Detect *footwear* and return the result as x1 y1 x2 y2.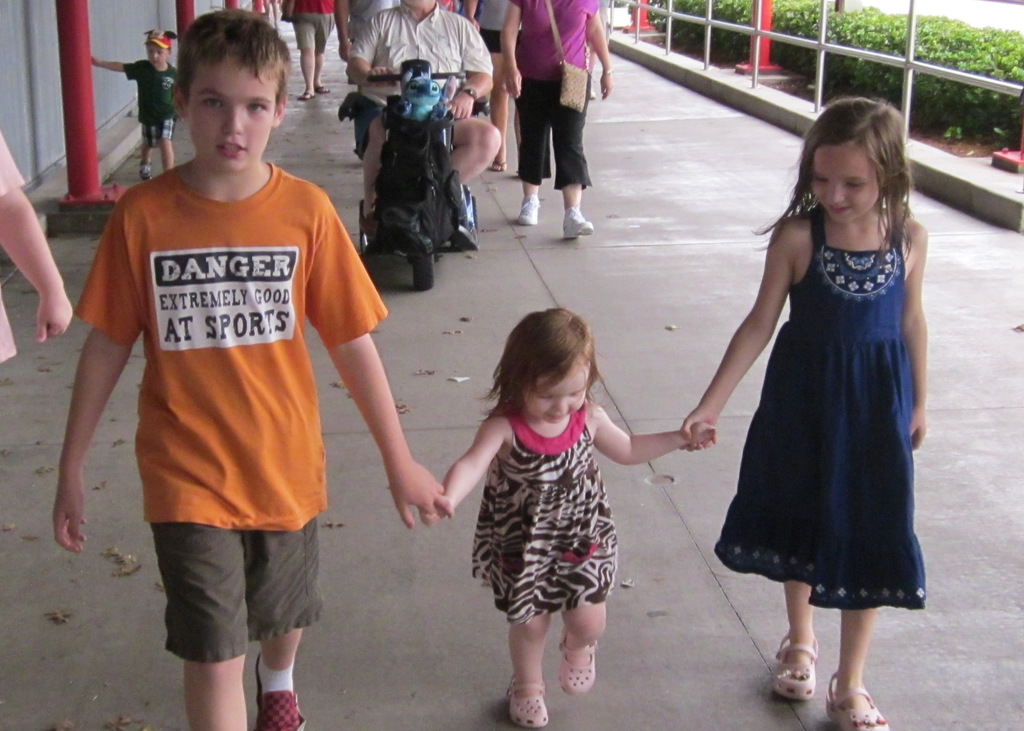
561 206 595 241.
